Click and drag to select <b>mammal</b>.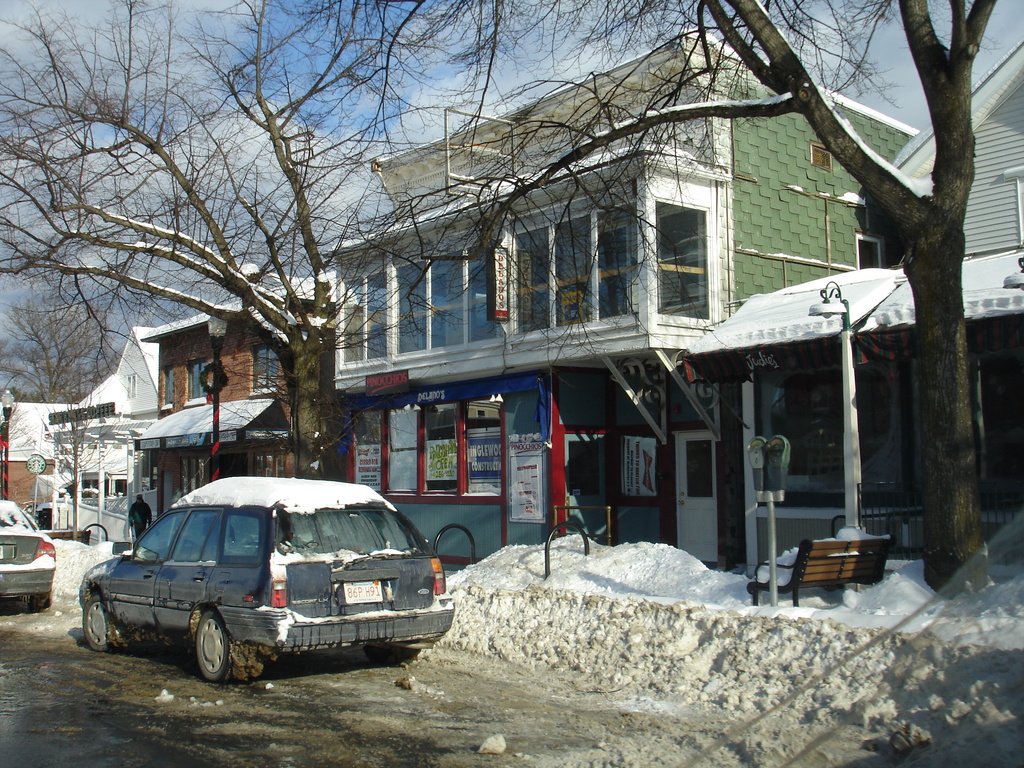
Selection: box(193, 604, 241, 688).
